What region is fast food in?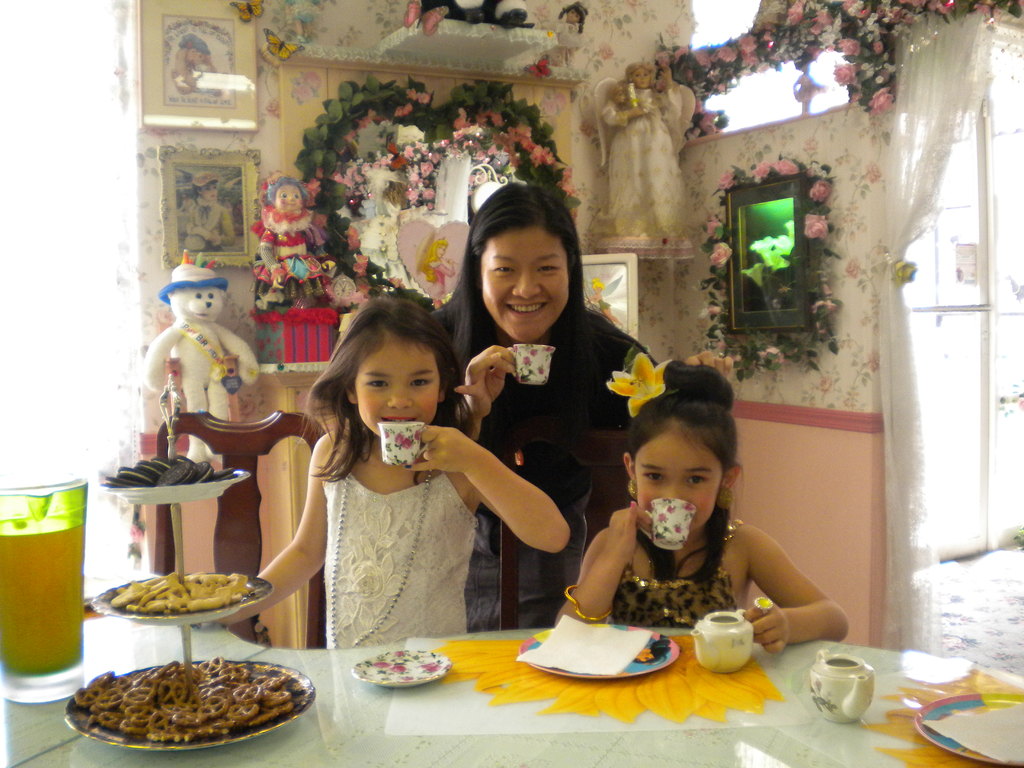
[70,634,303,752].
